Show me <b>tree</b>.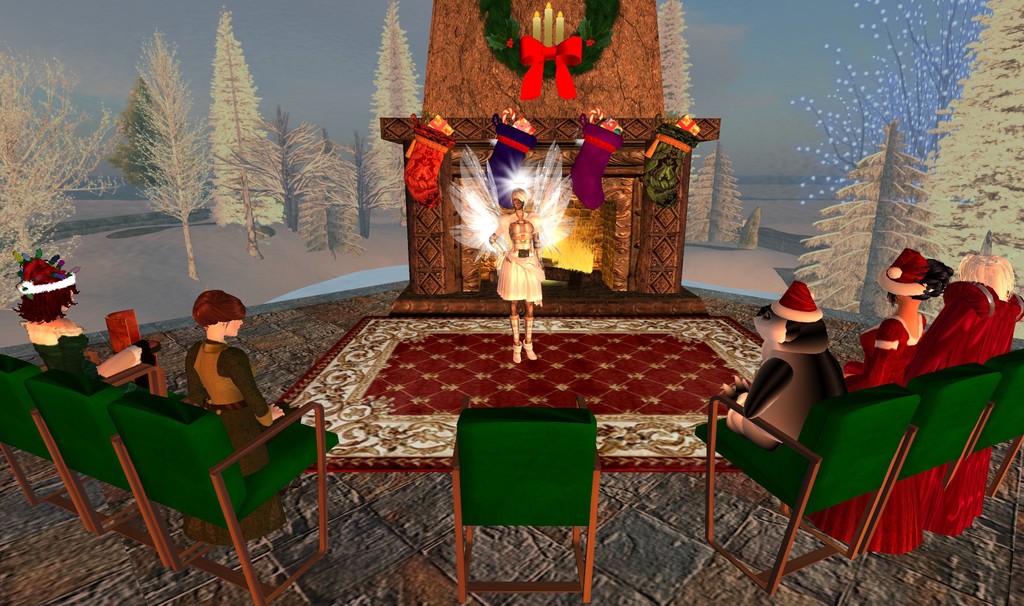
<b>tree</b> is here: [x1=929, y1=0, x2=1023, y2=325].
